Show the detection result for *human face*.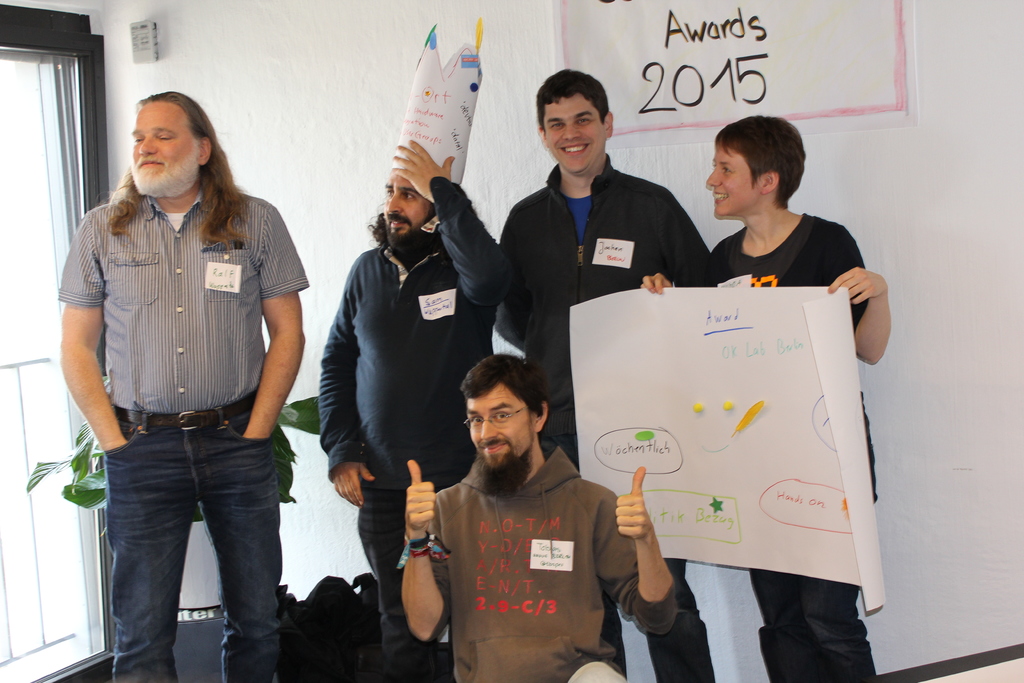
bbox=(465, 381, 533, 487).
